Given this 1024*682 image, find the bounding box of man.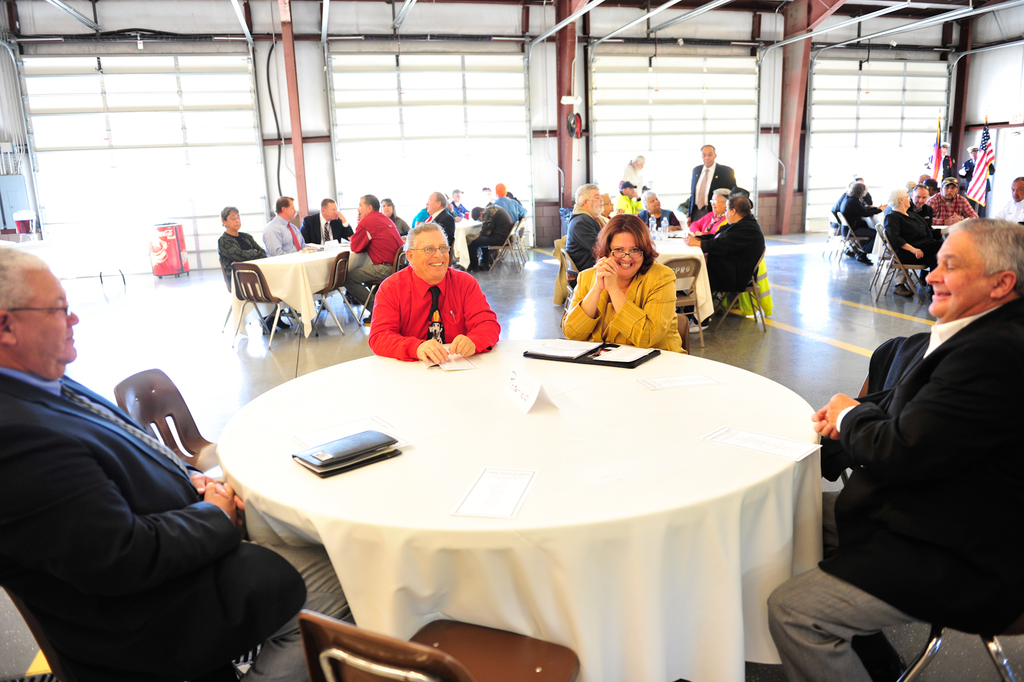
bbox=(998, 170, 1023, 227).
